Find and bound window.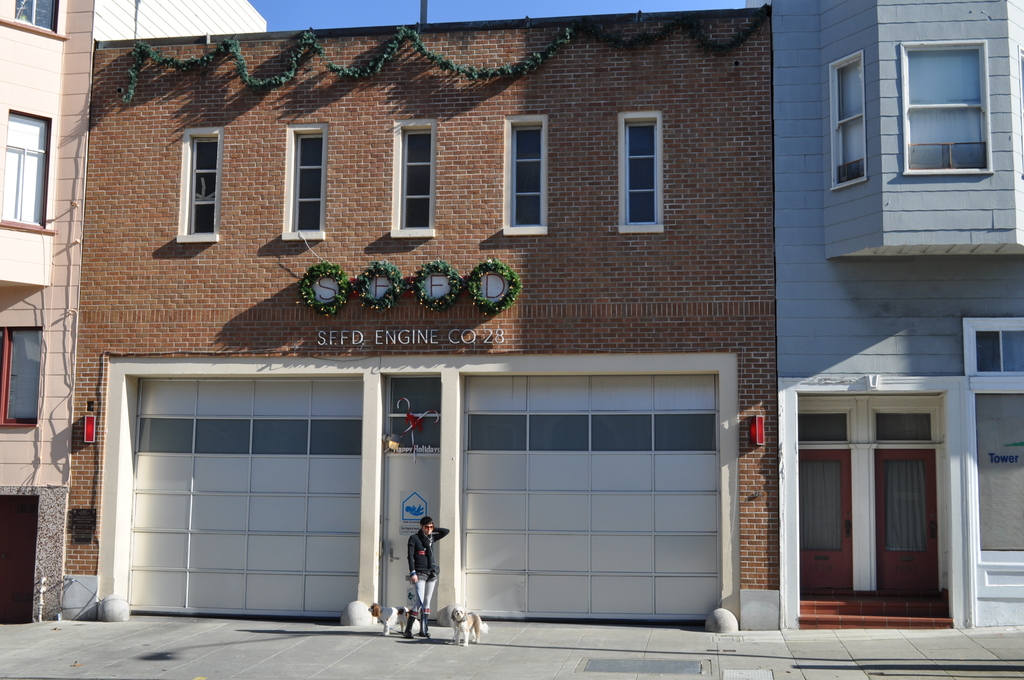
Bound: {"left": 177, "top": 123, "right": 223, "bottom": 248}.
